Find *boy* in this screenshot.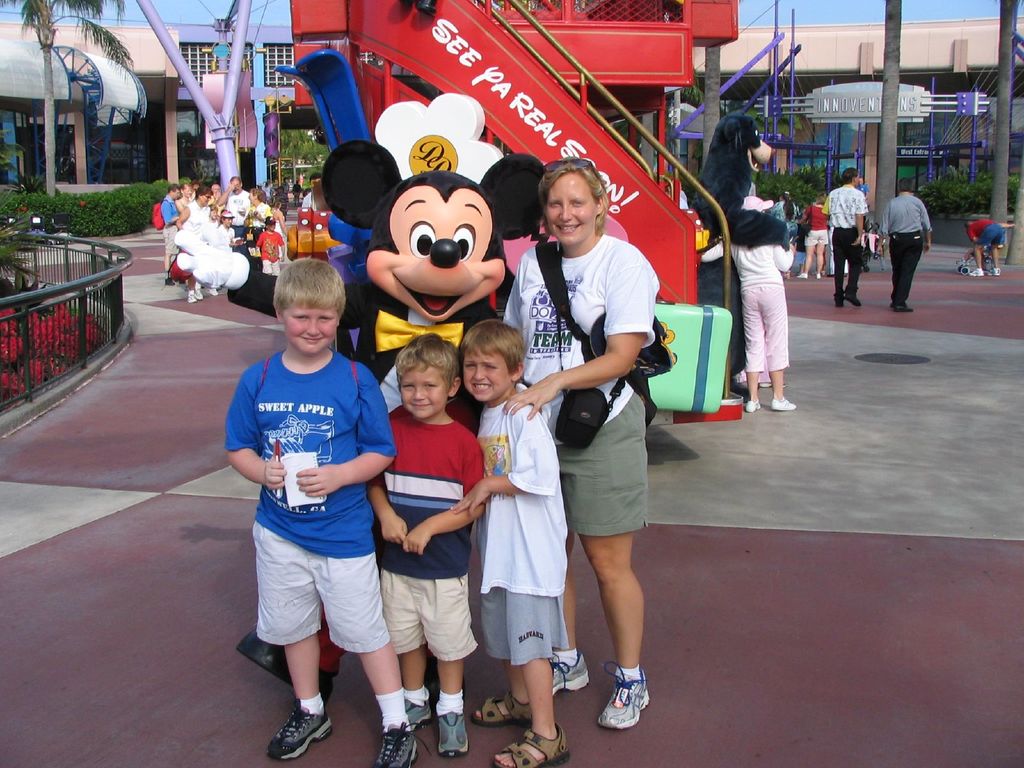
The bounding box for *boy* is x1=469 y1=316 x2=575 y2=767.
